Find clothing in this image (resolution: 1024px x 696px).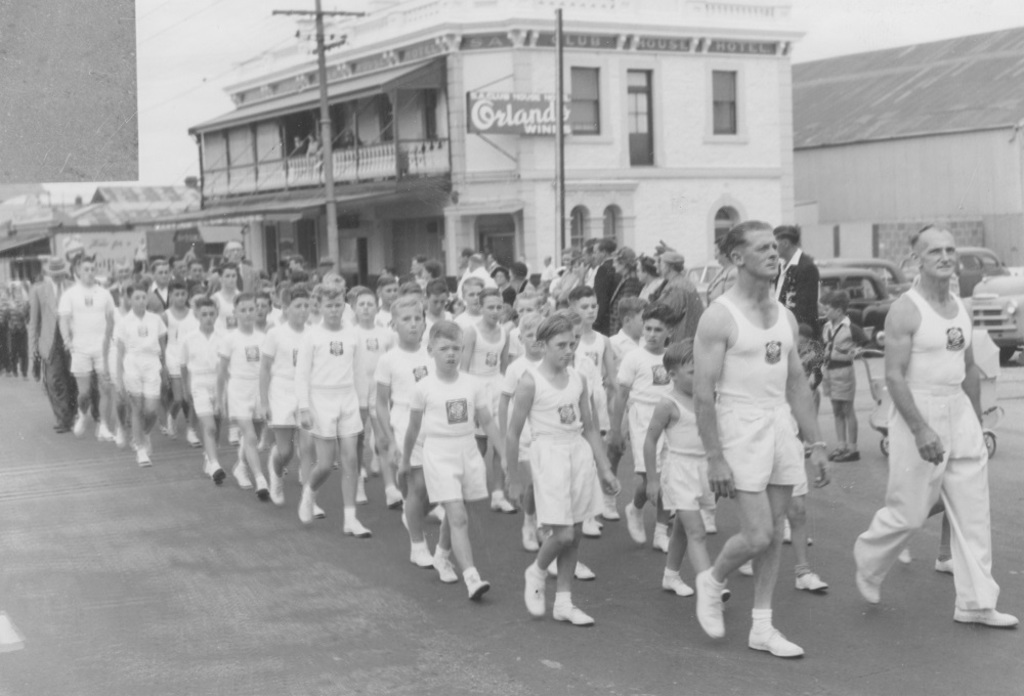
detection(718, 296, 804, 482).
